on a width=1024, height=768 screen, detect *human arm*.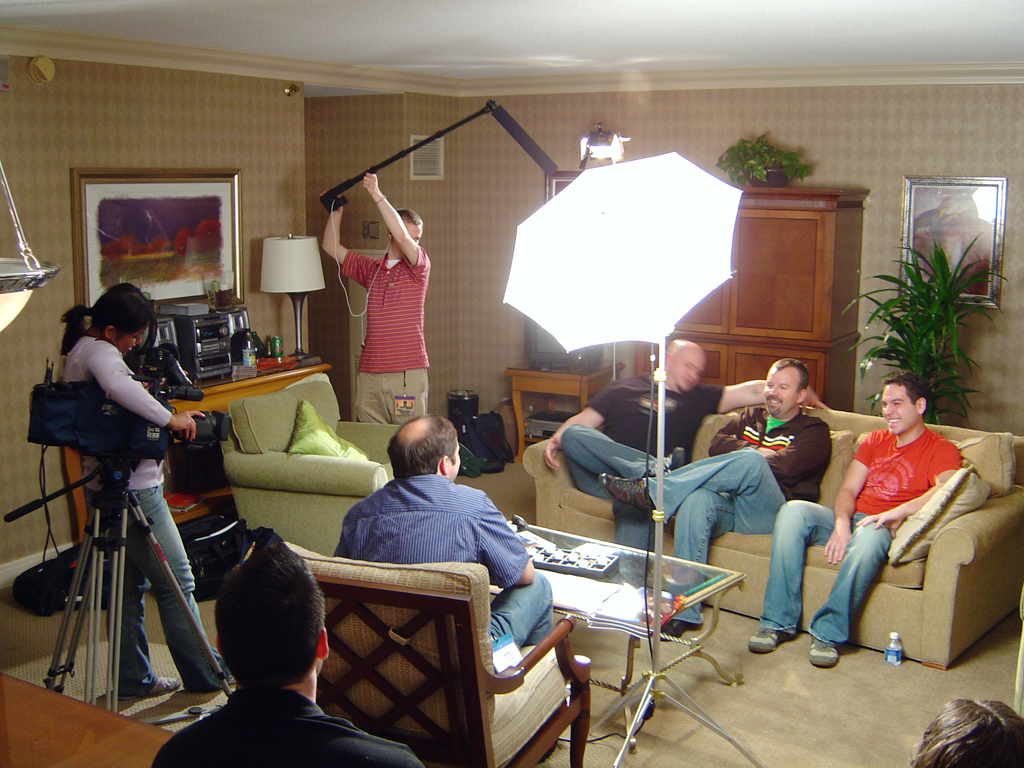
l=700, t=406, r=778, b=463.
